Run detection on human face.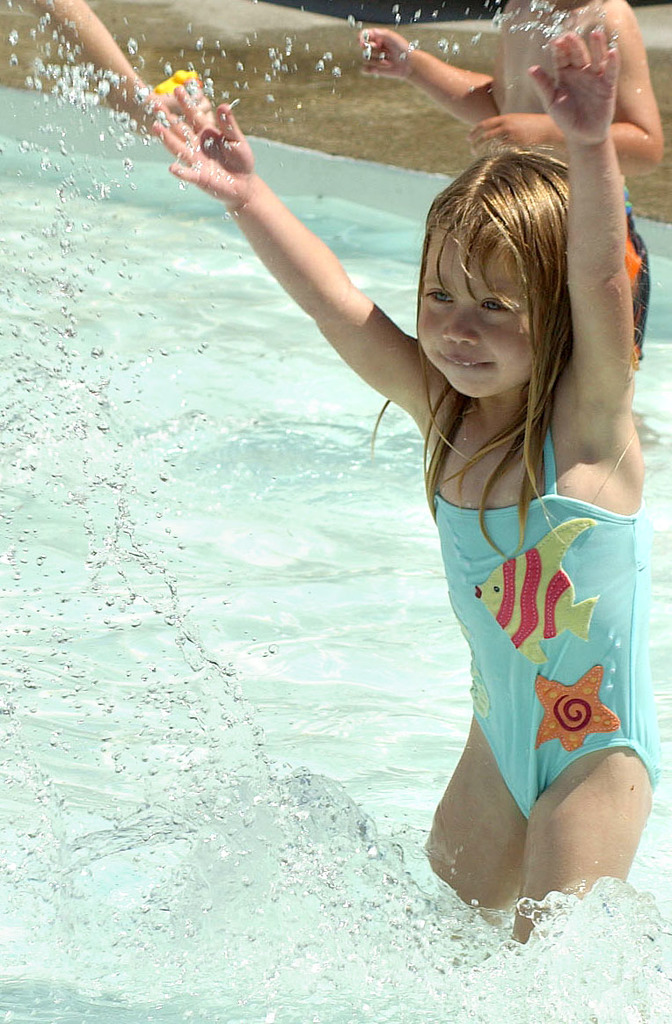
Result: {"x1": 410, "y1": 214, "x2": 533, "y2": 398}.
